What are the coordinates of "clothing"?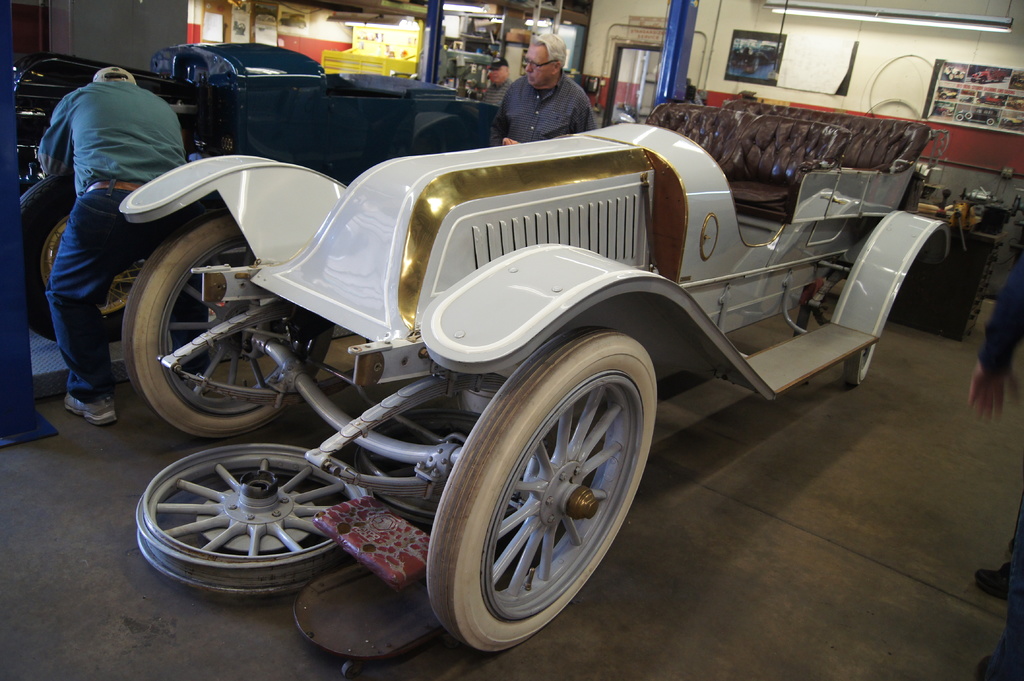
[35,77,205,388].
